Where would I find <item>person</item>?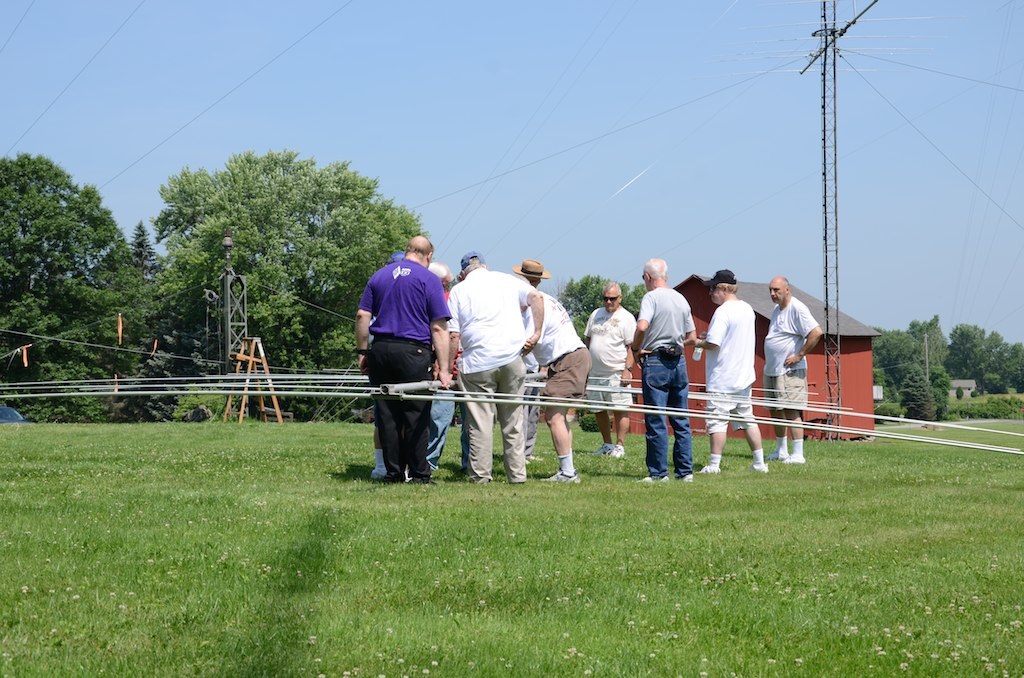
At {"x1": 679, "y1": 265, "x2": 772, "y2": 471}.
